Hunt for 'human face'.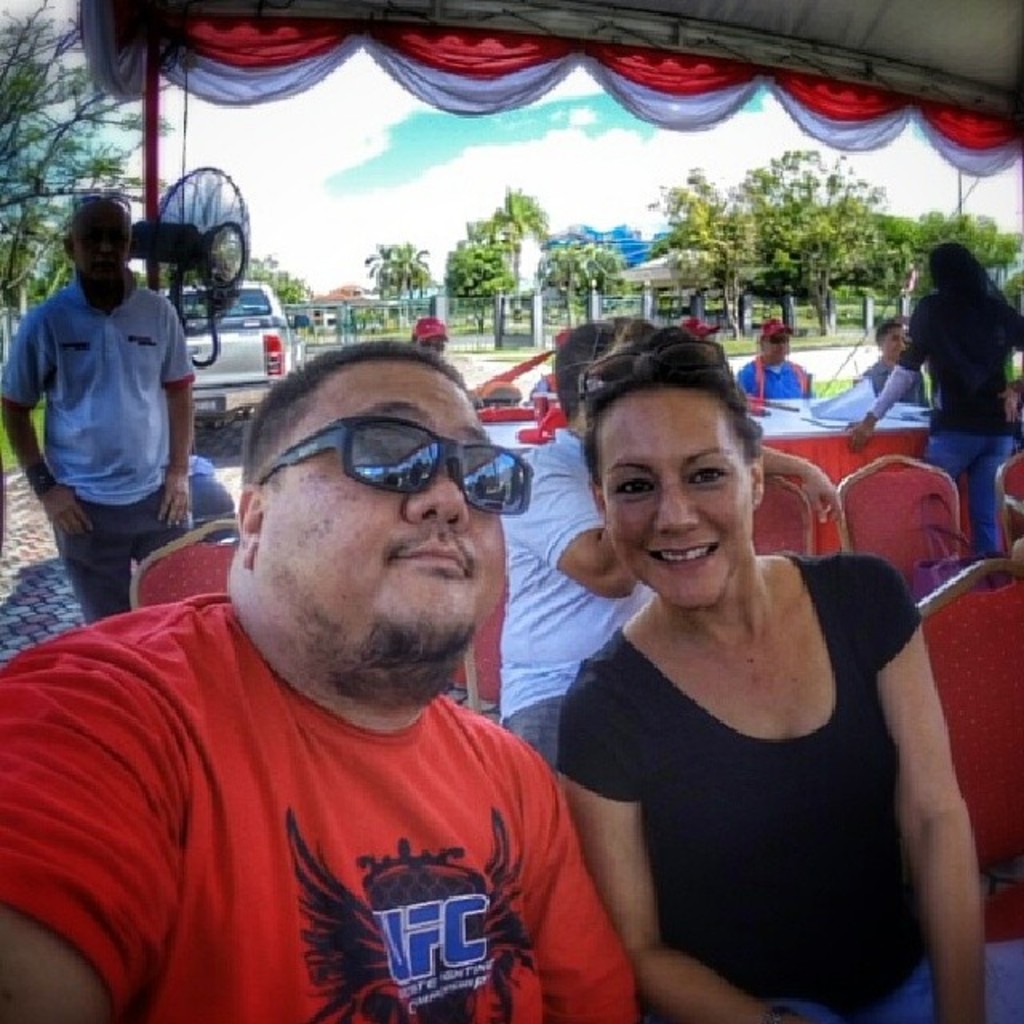
Hunted down at {"left": 606, "top": 392, "right": 755, "bottom": 606}.
